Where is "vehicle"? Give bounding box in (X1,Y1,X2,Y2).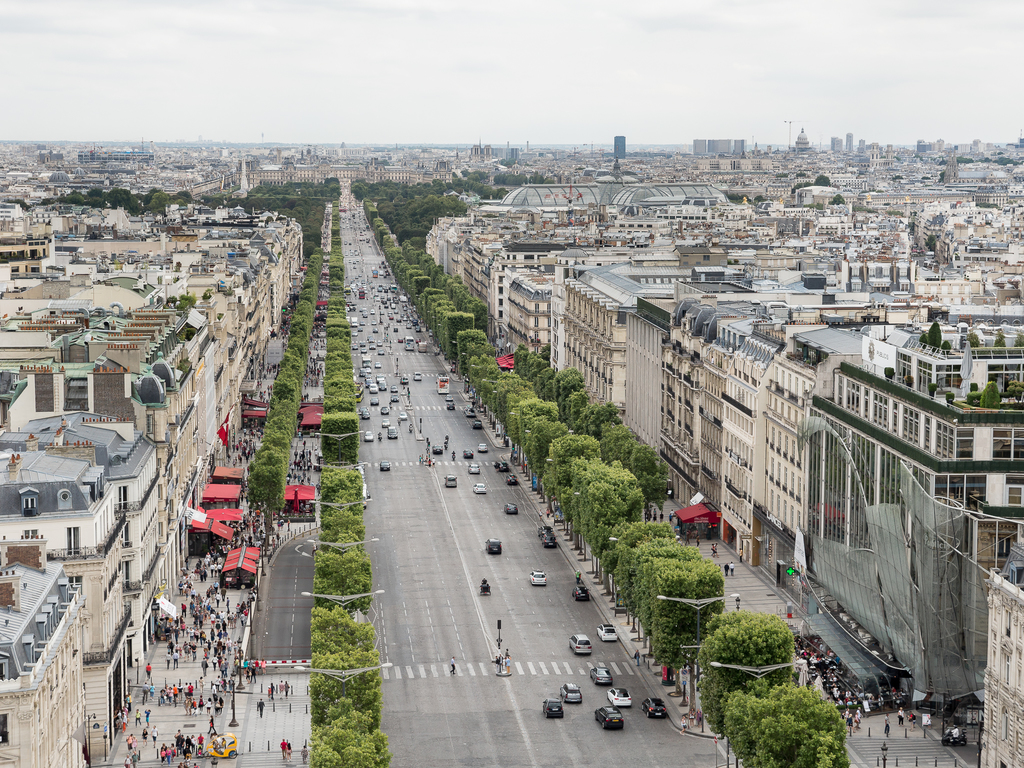
(472,419,484,432).
